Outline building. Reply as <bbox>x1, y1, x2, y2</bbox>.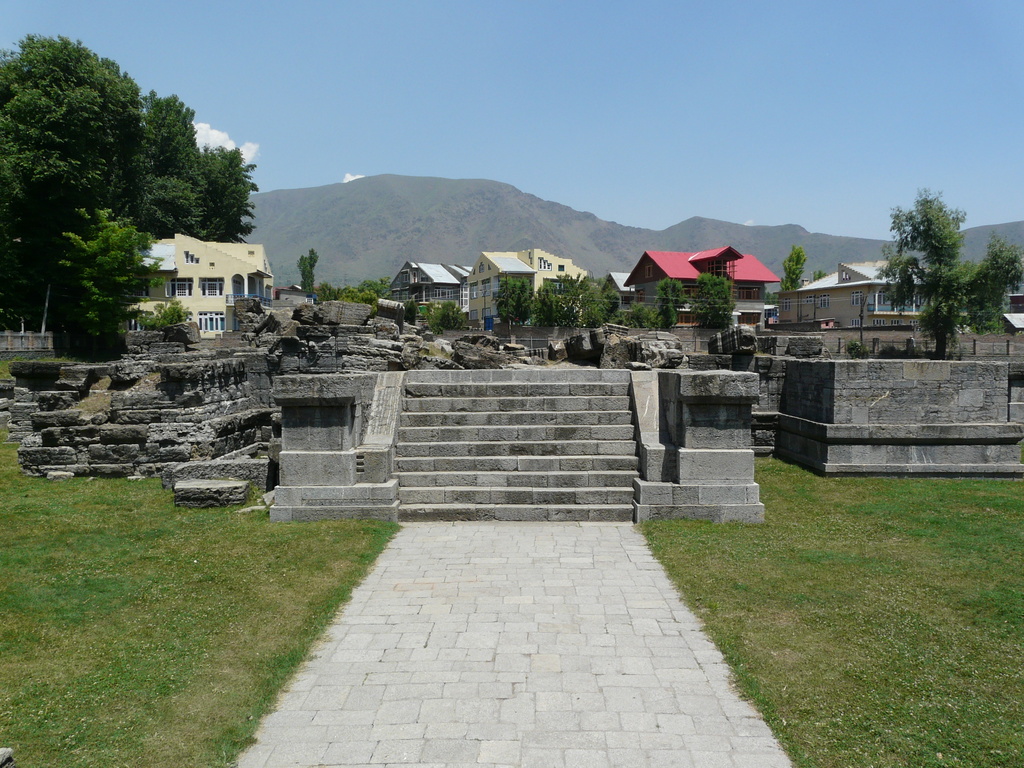
<bbox>467, 245, 586, 330</bbox>.
